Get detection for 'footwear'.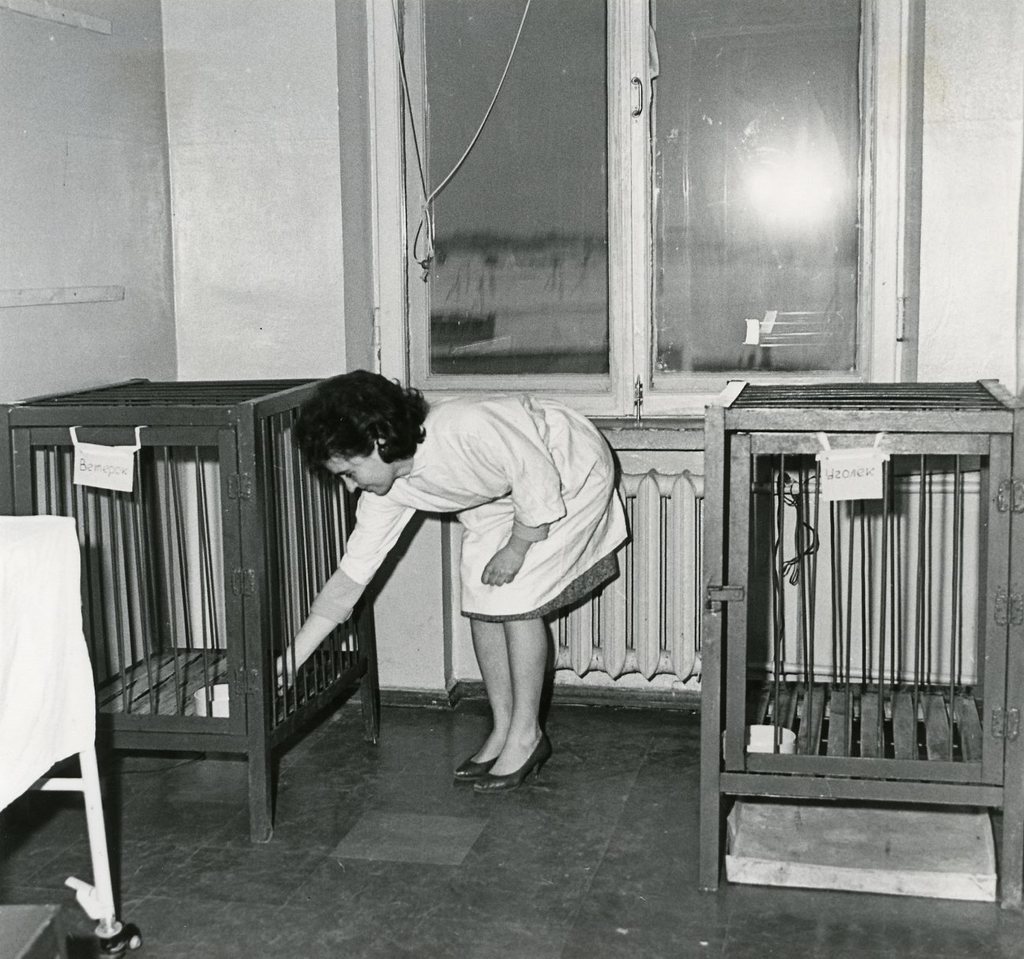
Detection: {"x1": 469, "y1": 733, "x2": 555, "y2": 789}.
